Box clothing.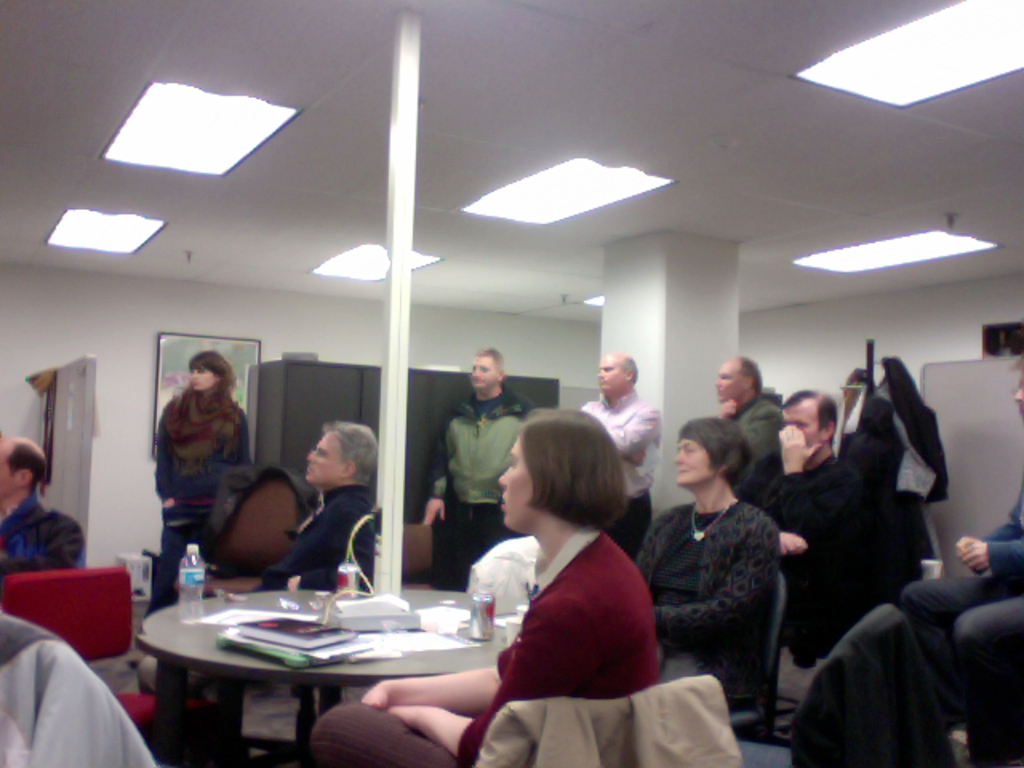
<region>782, 454, 874, 669</region>.
